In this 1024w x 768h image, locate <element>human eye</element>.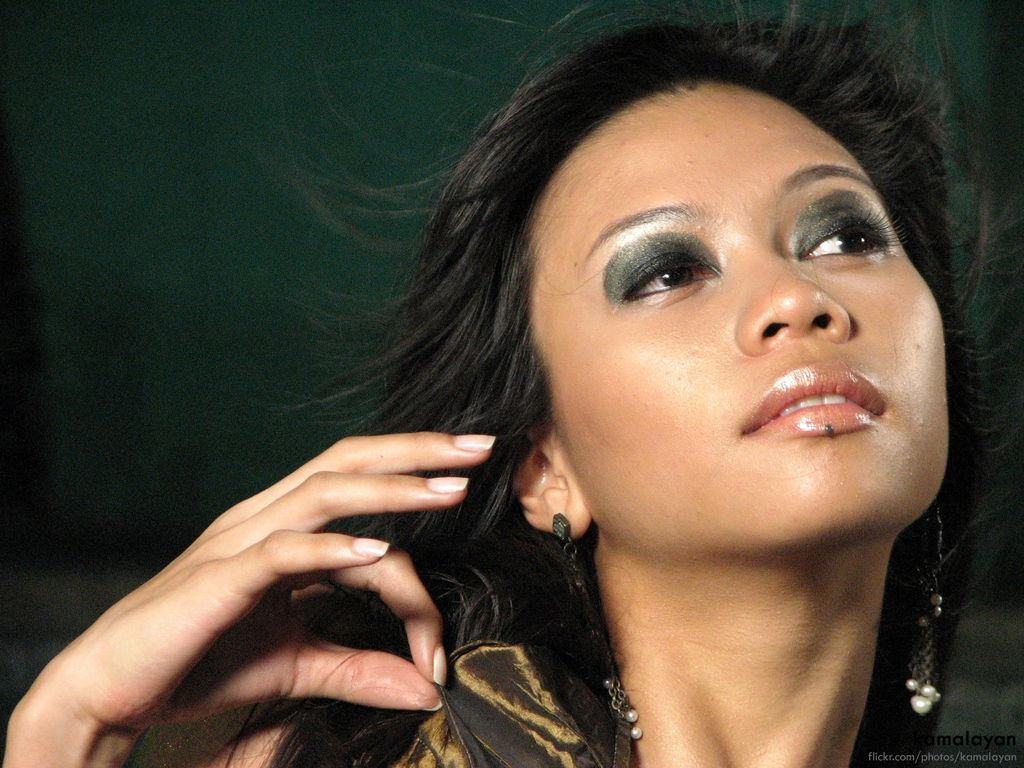
Bounding box: {"x1": 793, "y1": 204, "x2": 900, "y2": 267}.
